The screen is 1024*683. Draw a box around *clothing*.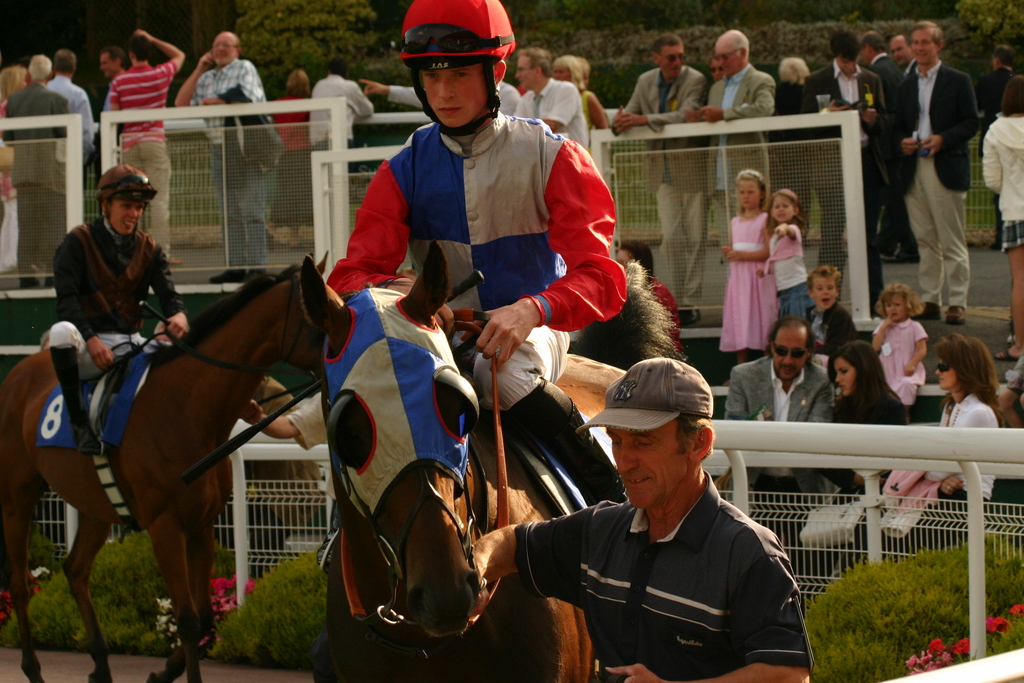
[x1=104, y1=62, x2=180, y2=252].
